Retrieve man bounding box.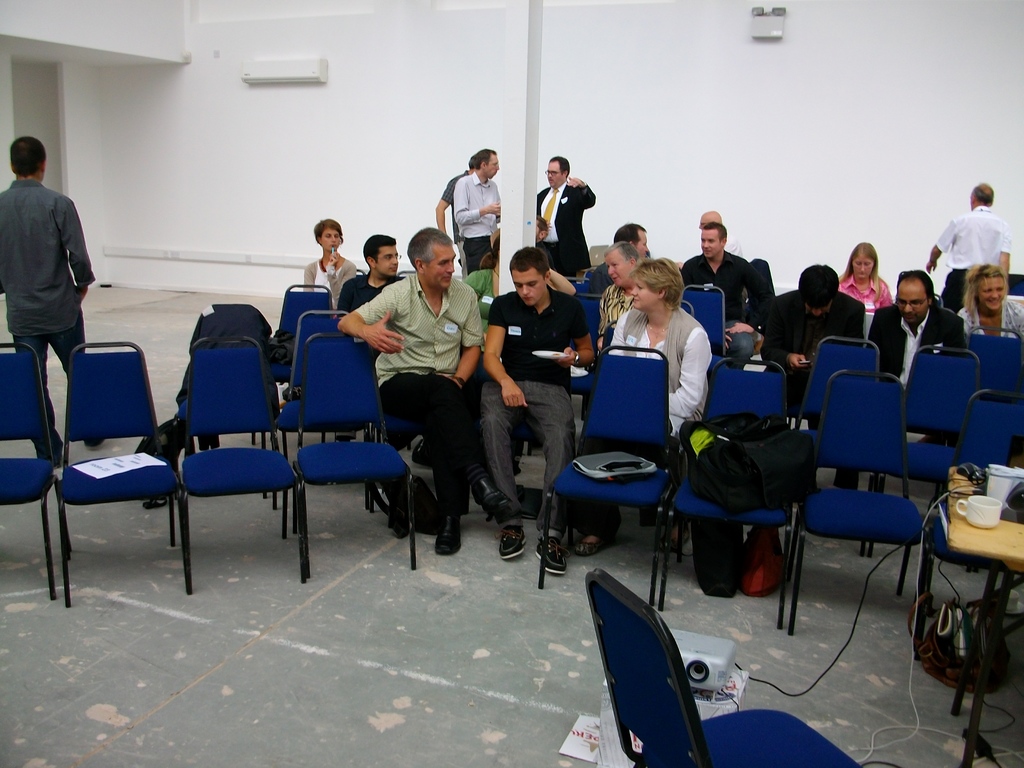
Bounding box: x1=680 y1=223 x2=749 y2=316.
